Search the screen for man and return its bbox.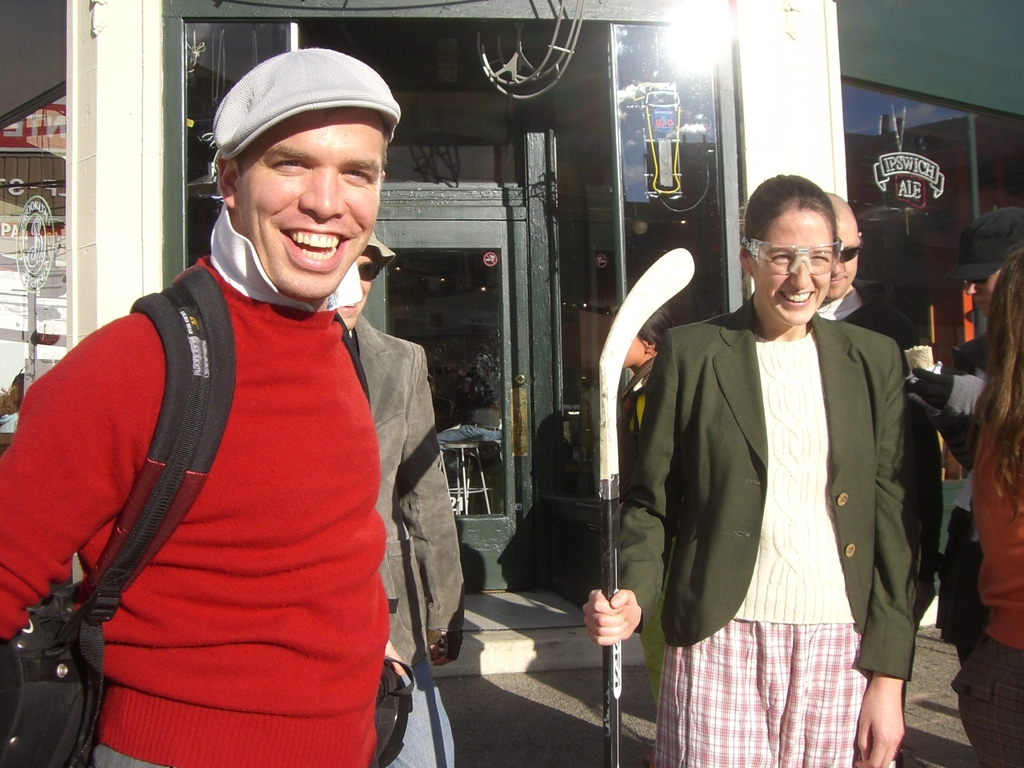
Found: x1=334, y1=230, x2=465, y2=767.
